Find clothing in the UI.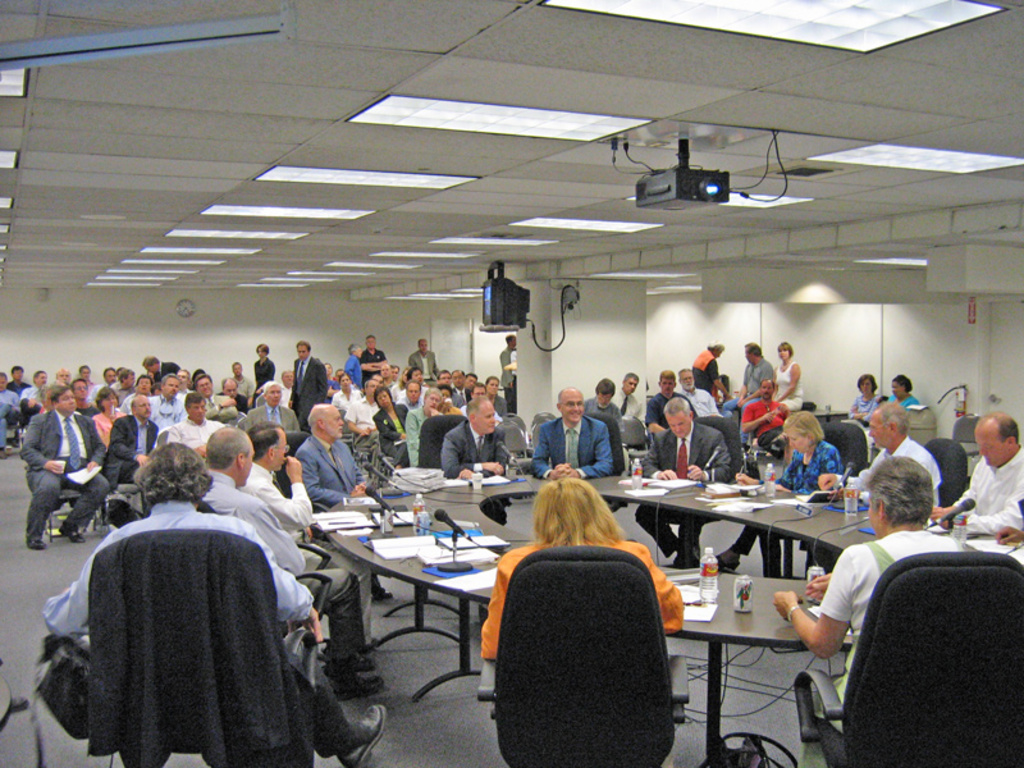
UI element at x1=398 y1=403 x2=426 y2=474.
